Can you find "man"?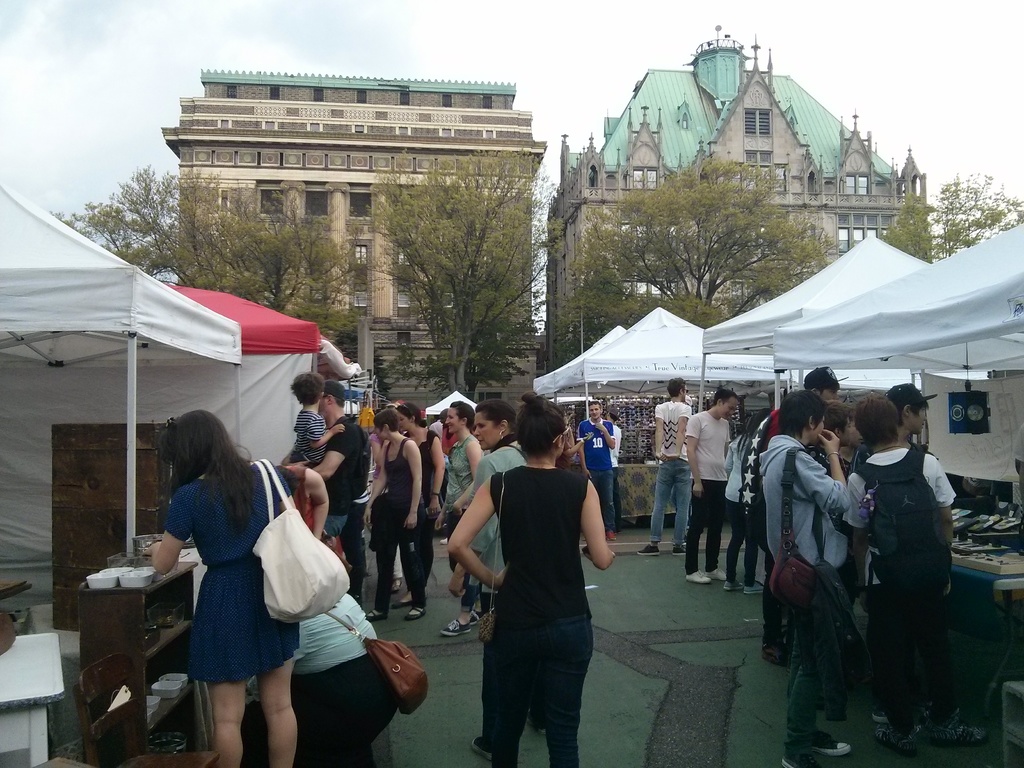
Yes, bounding box: l=888, t=373, r=933, b=442.
